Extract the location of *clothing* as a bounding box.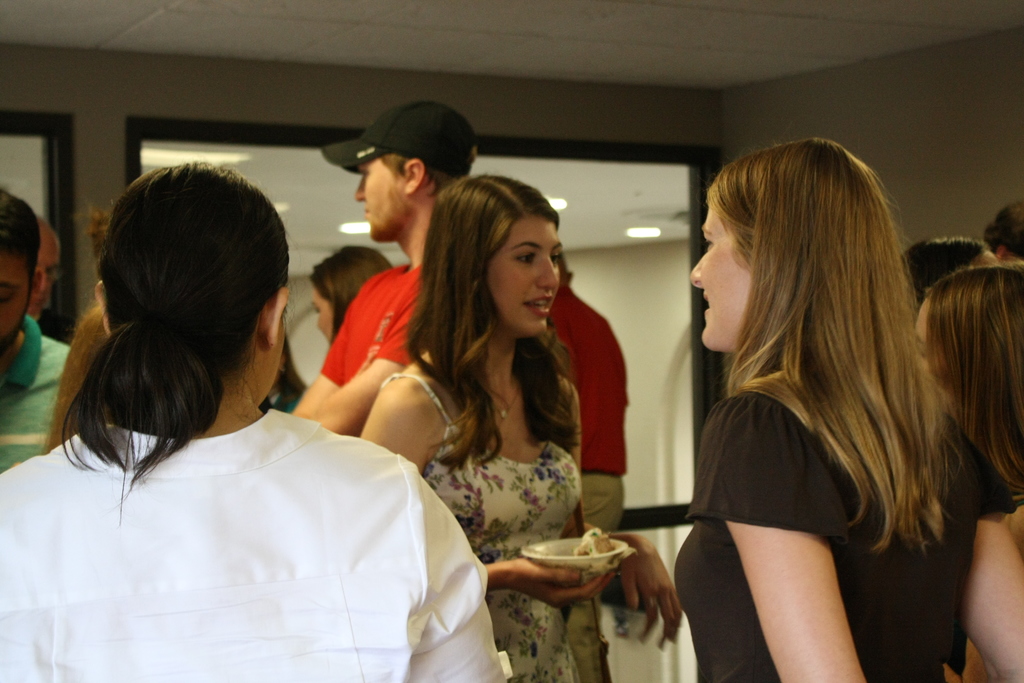
detection(379, 372, 582, 682).
